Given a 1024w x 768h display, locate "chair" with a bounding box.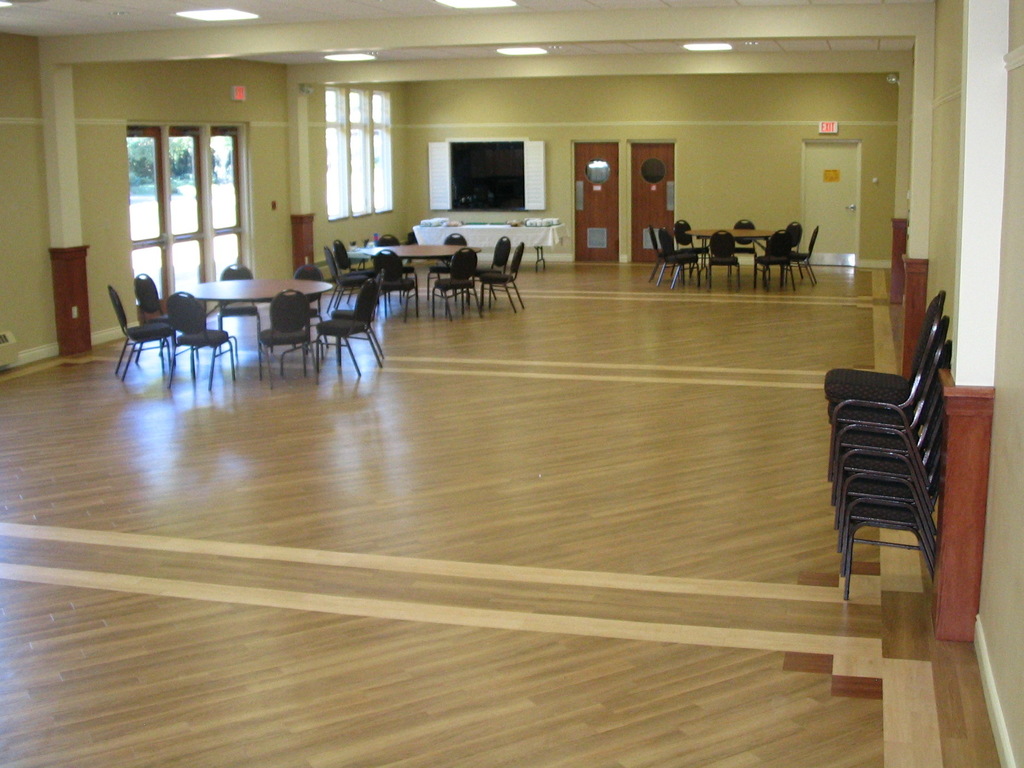
Located: 309,291,376,375.
